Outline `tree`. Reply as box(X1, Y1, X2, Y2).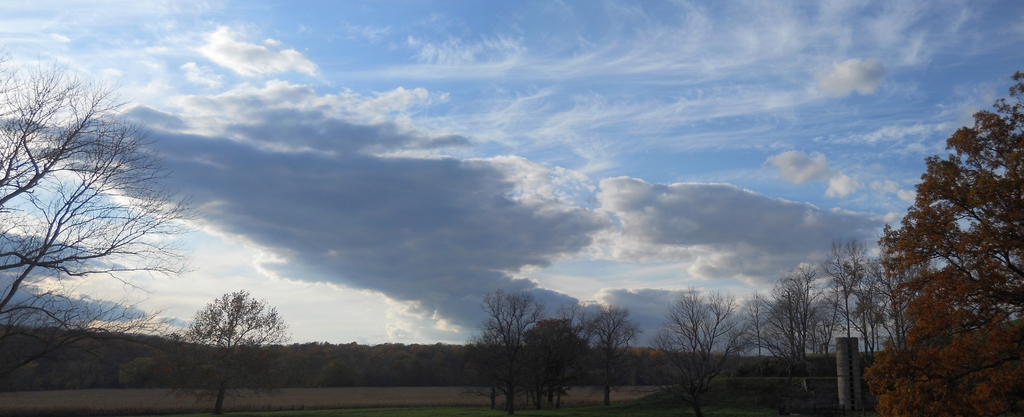
box(643, 287, 753, 416).
